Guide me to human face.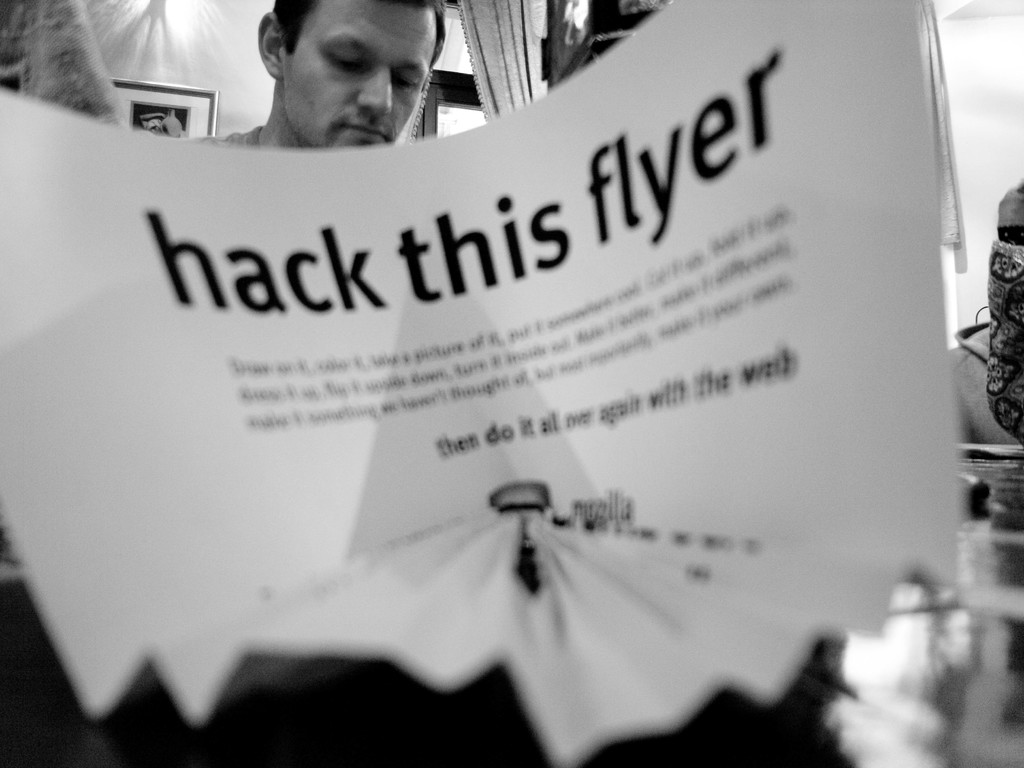
Guidance: 282, 1, 438, 148.
